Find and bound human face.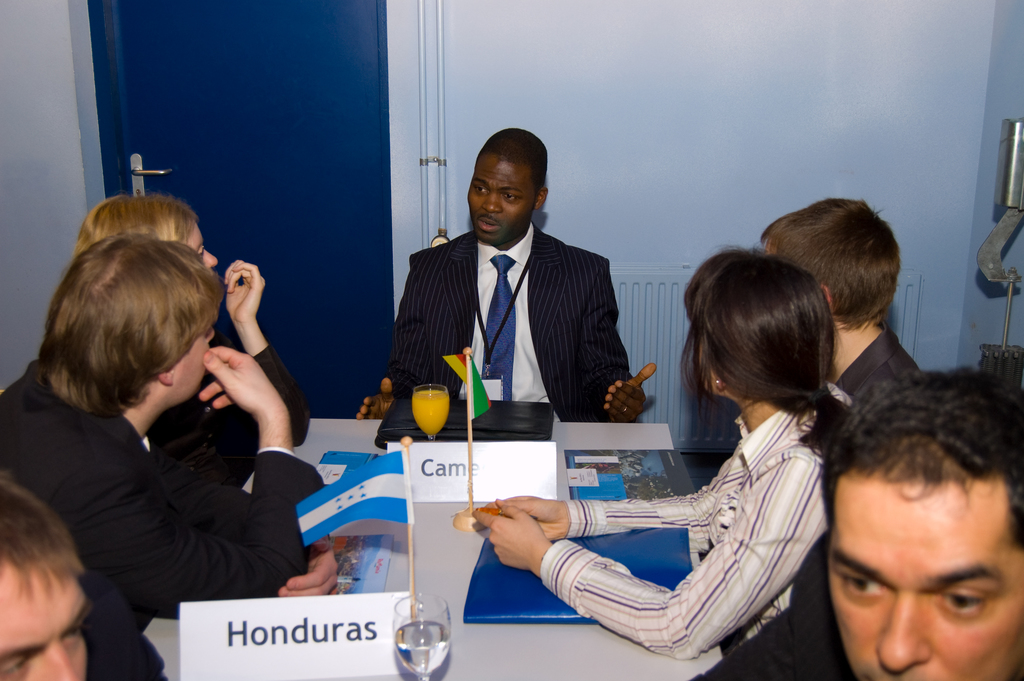
Bound: <box>467,155,538,245</box>.
